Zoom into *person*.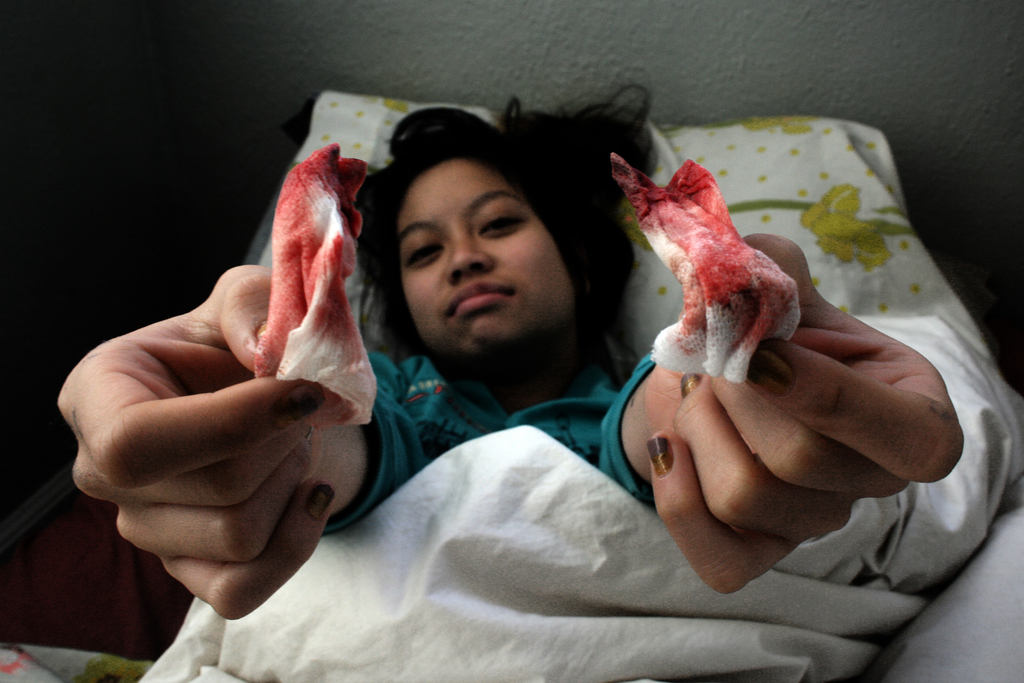
Zoom target: Rect(138, 99, 875, 629).
